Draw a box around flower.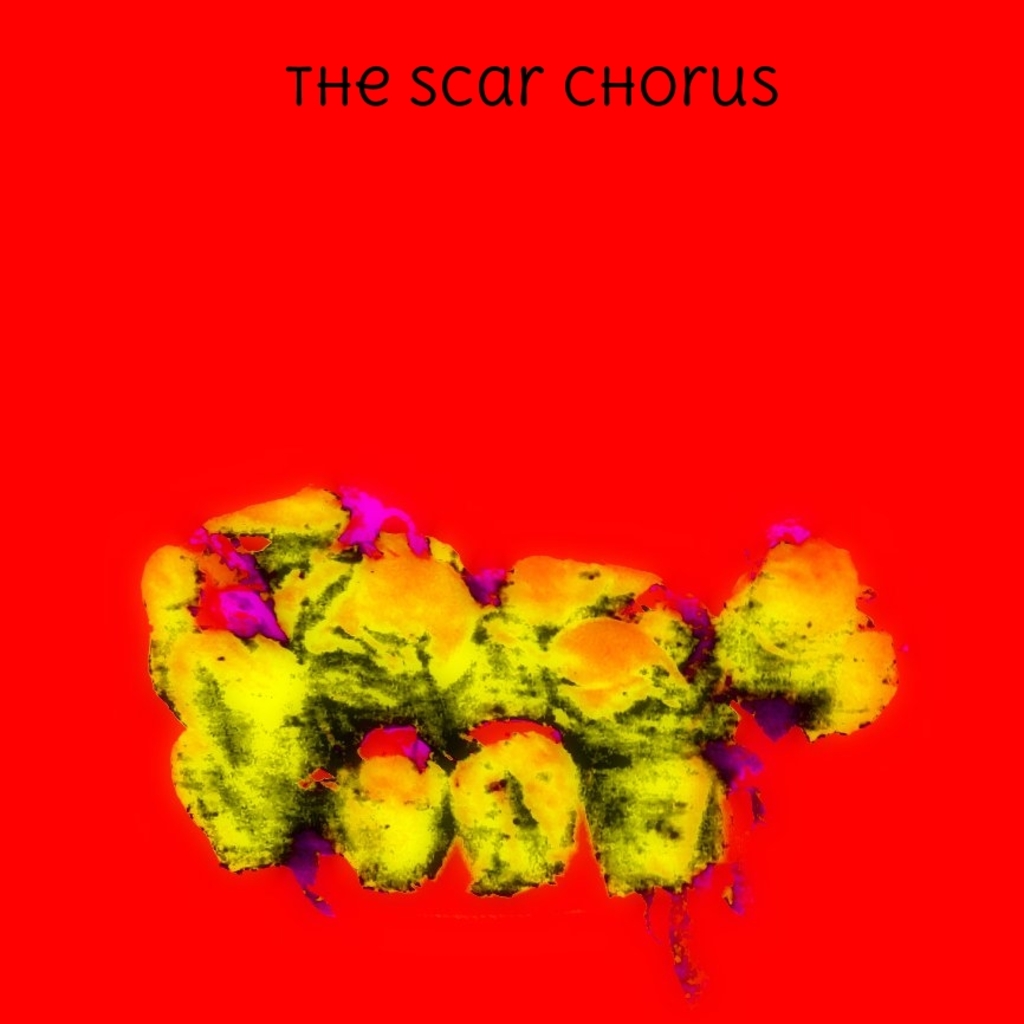
[x1=451, y1=724, x2=589, y2=890].
